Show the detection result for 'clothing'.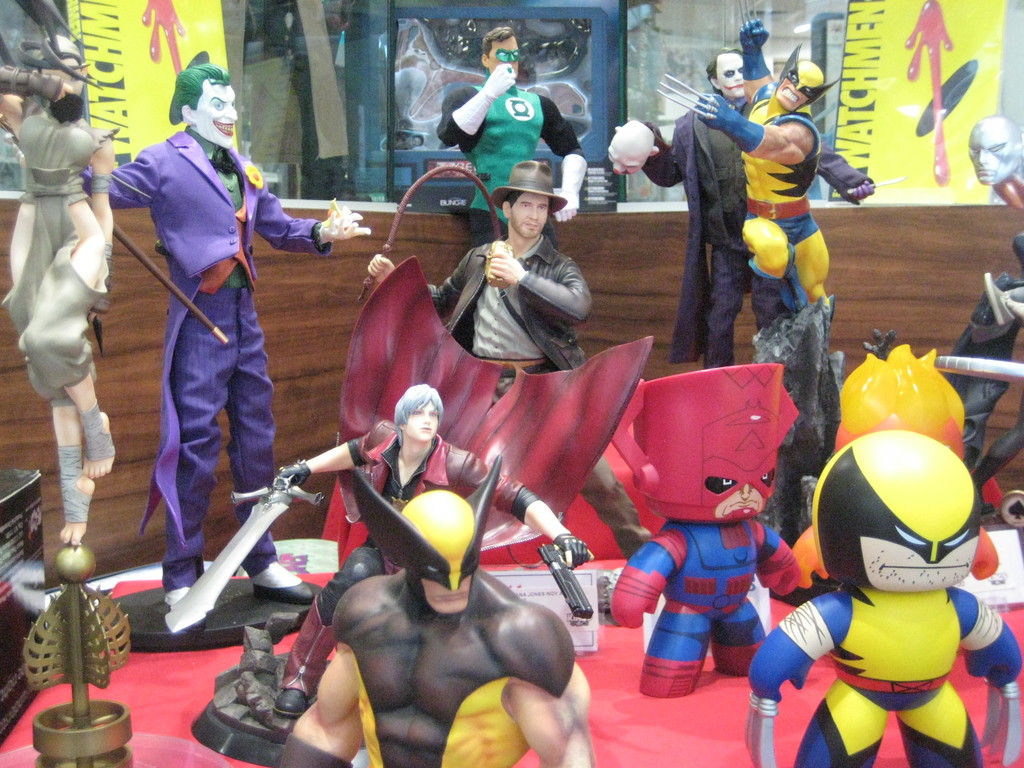
429, 233, 592, 379.
